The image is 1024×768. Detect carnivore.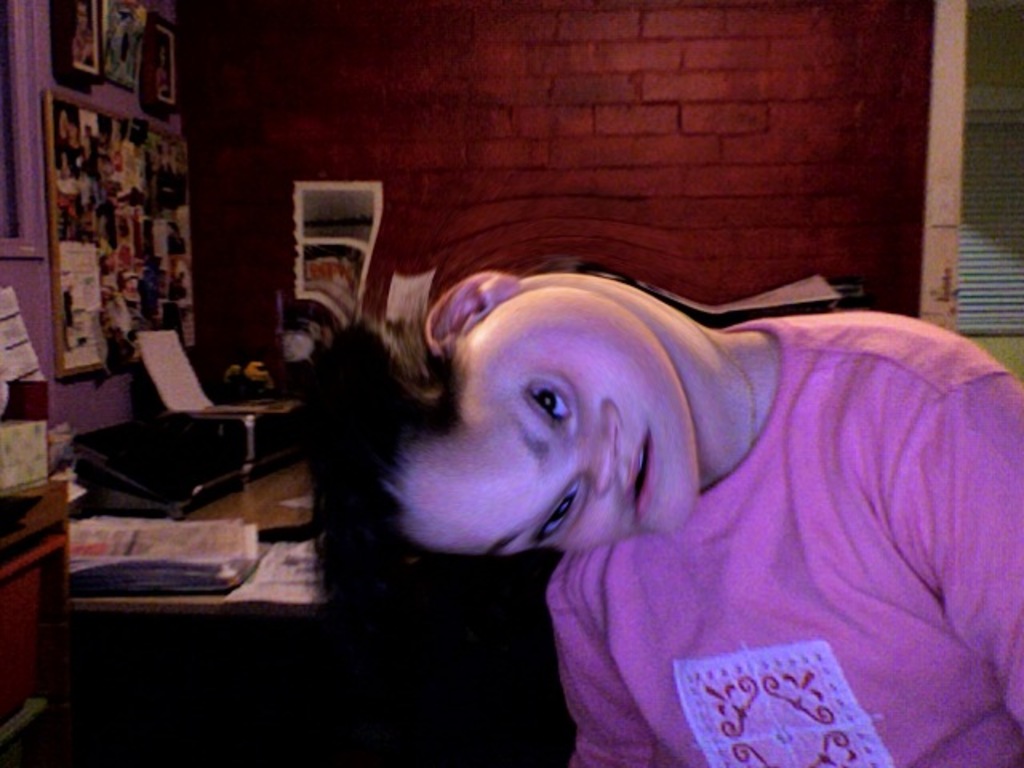
Detection: Rect(310, 262, 1022, 765).
